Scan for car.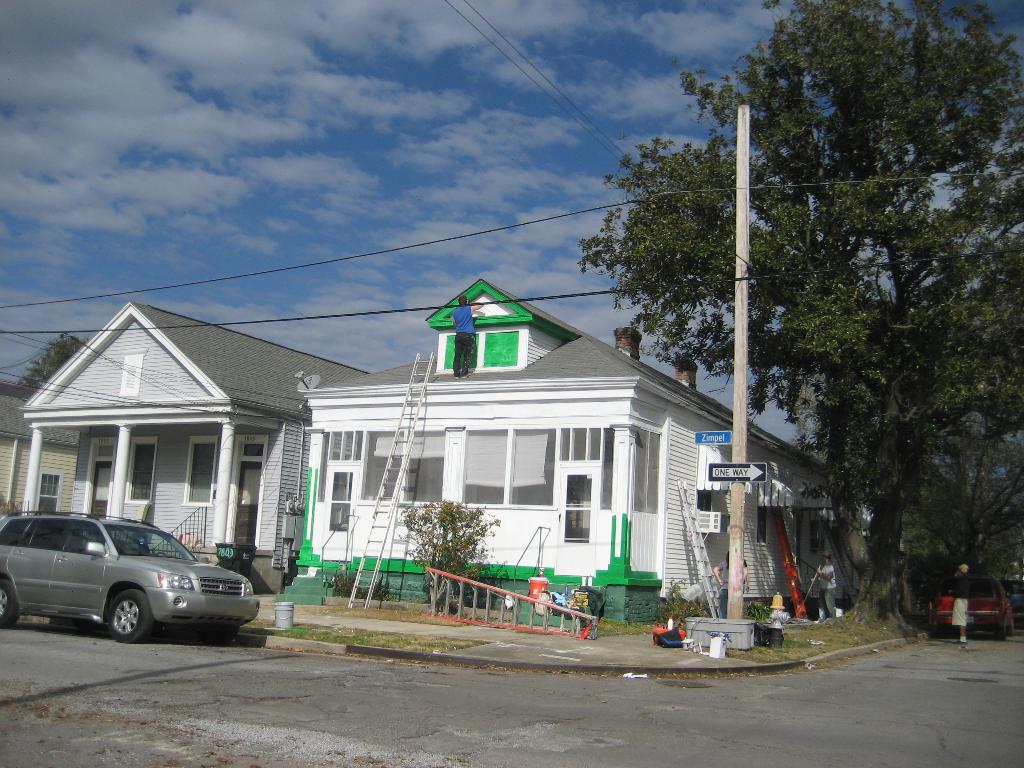
Scan result: Rect(8, 511, 261, 649).
